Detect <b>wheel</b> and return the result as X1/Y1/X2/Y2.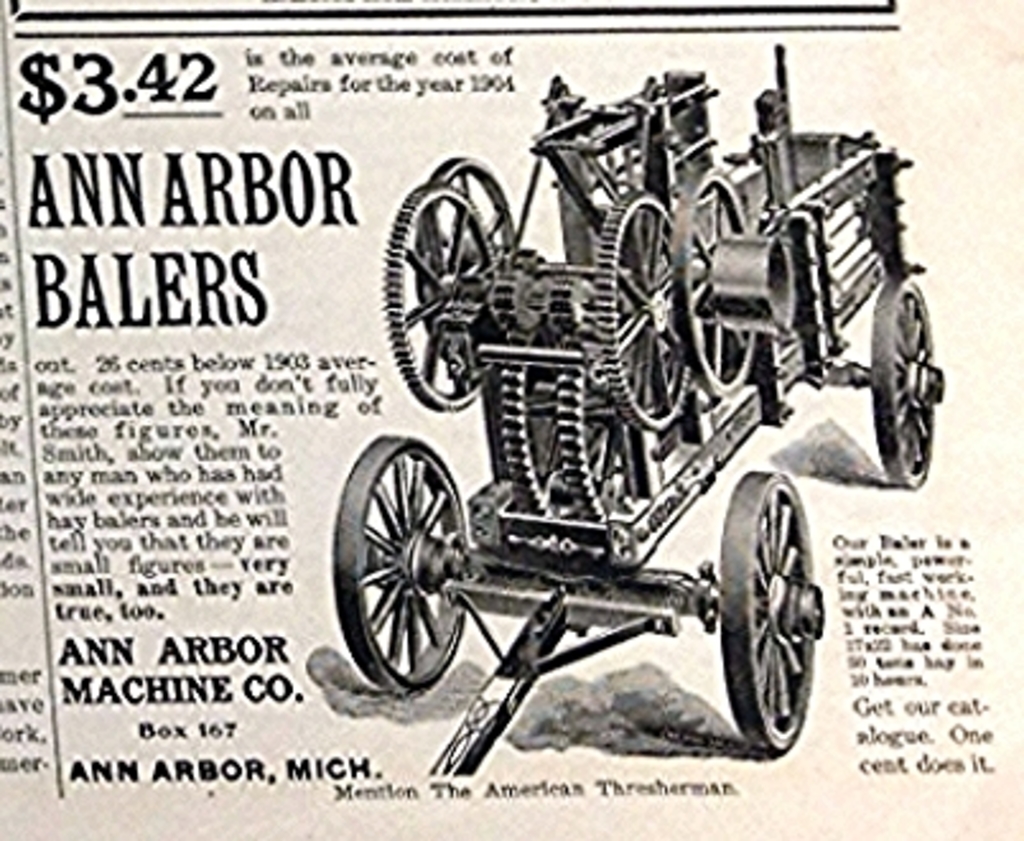
588/191/693/433.
